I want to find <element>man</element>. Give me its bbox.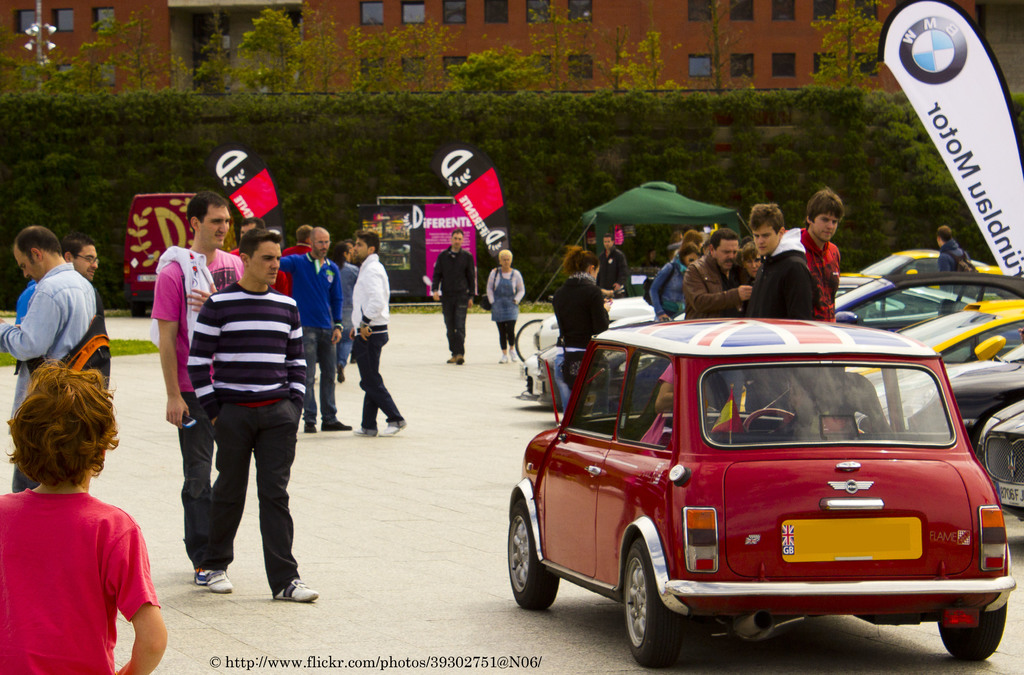
(275,219,344,435).
